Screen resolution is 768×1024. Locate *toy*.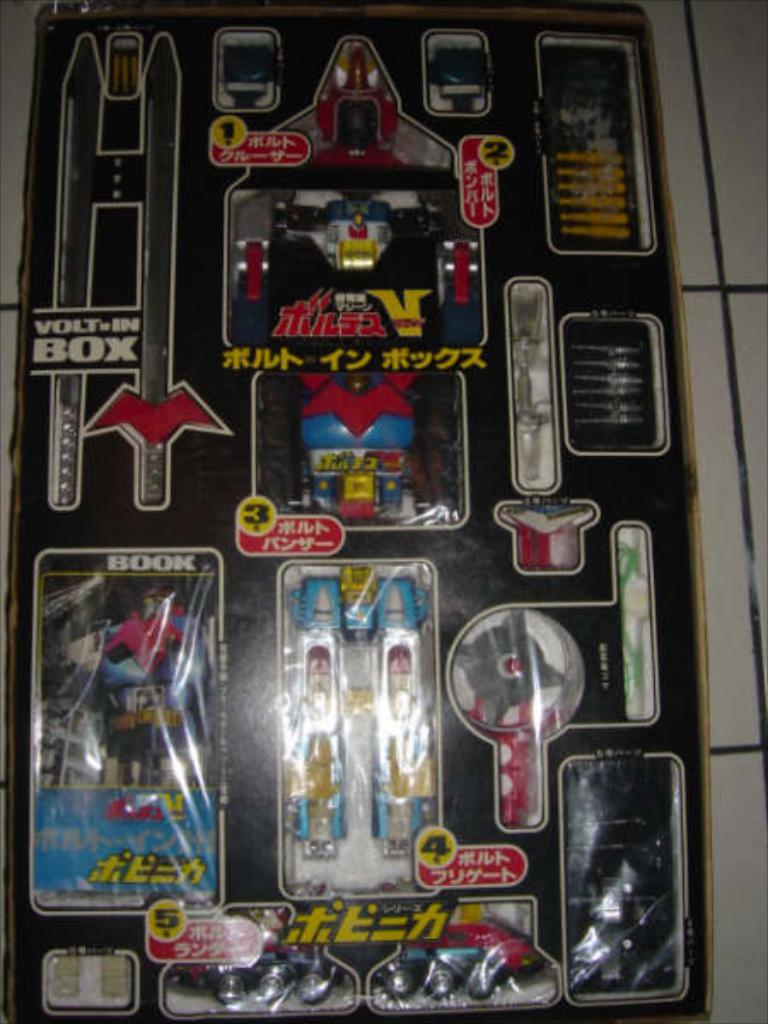
[x1=97, y1=947, x2=126, y2=997].
